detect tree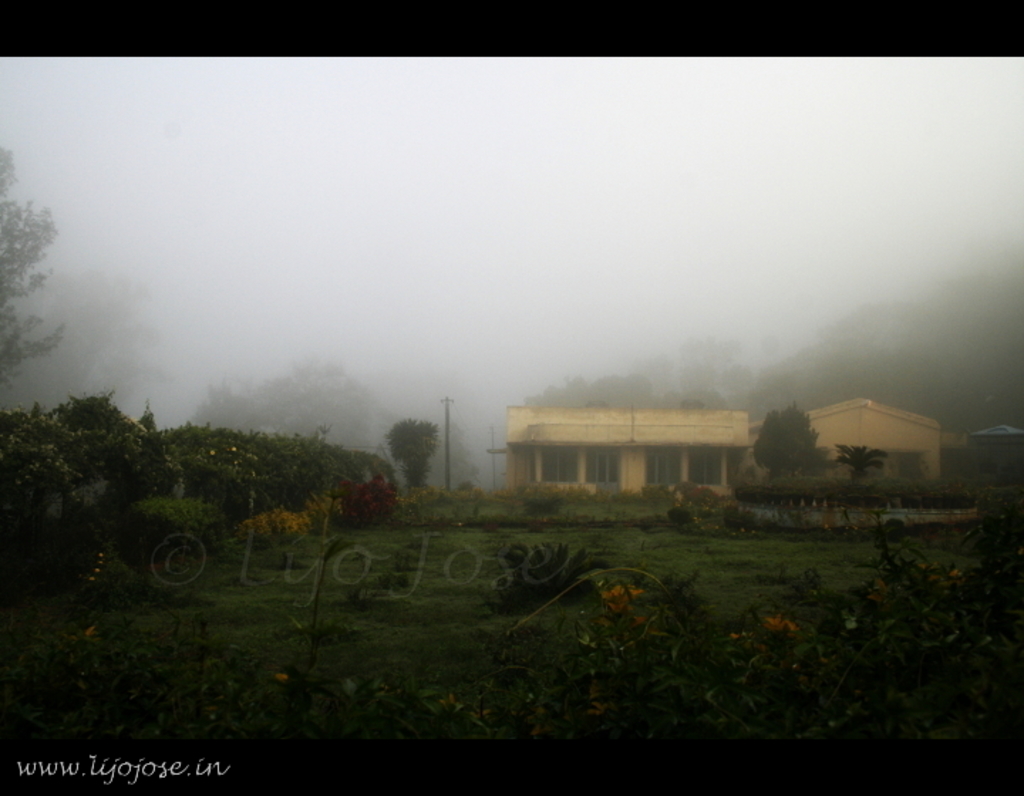
x1=0, y1=142, x2=71, y2=399
